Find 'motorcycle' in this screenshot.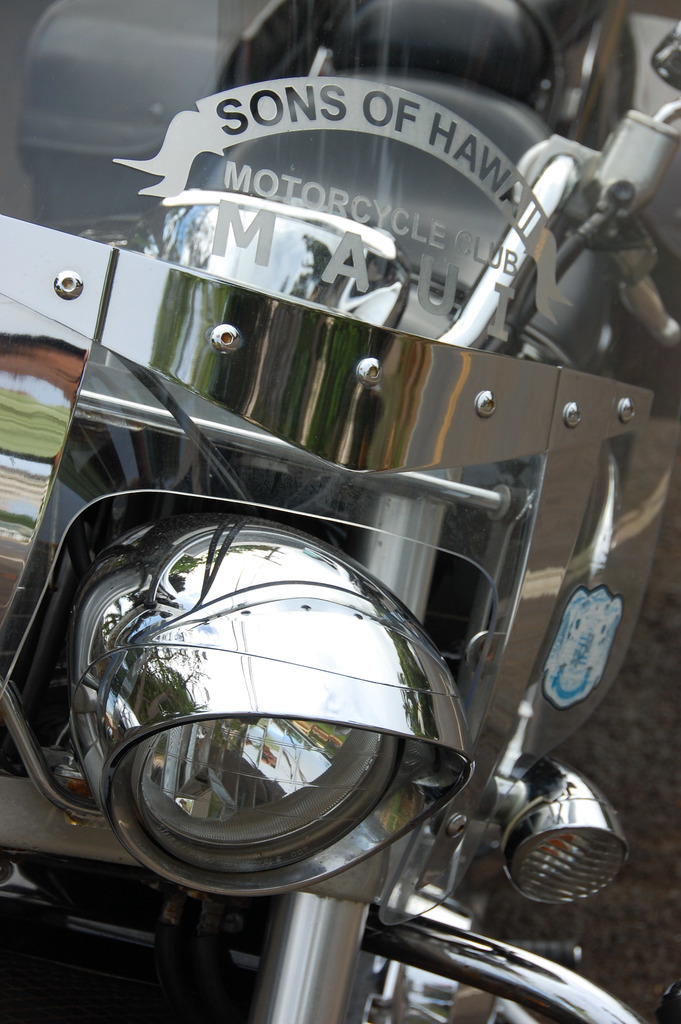
The bounding box for 'motorcycle' is BBox(0, 45, 657, 1019).
